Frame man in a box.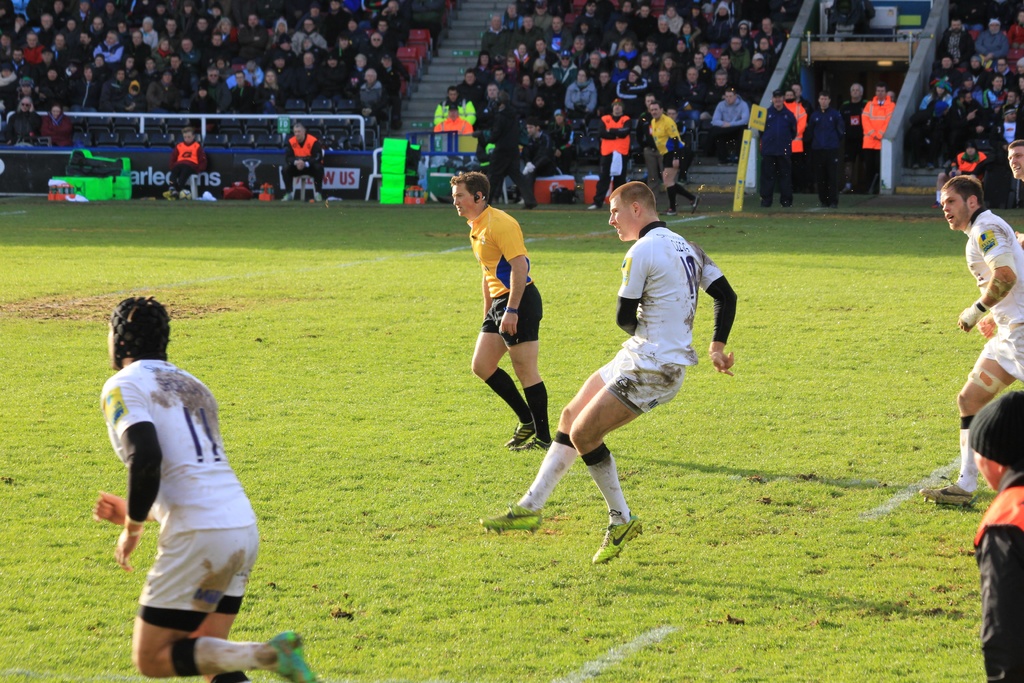
349/53/370/95.
